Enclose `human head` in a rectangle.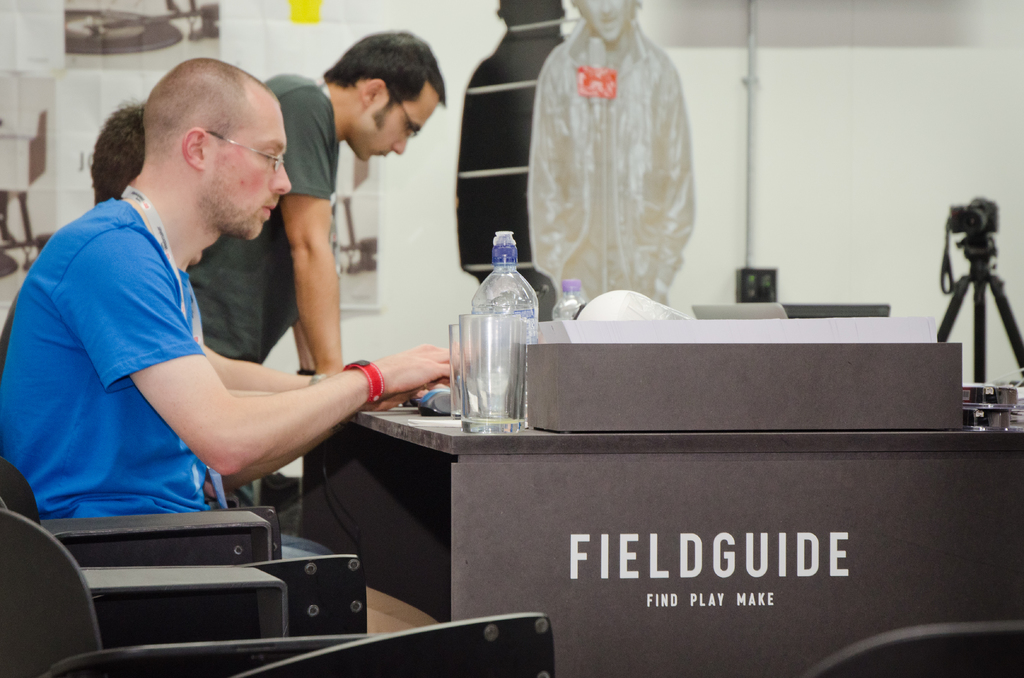
bbox(92, 101, 145, 206).
